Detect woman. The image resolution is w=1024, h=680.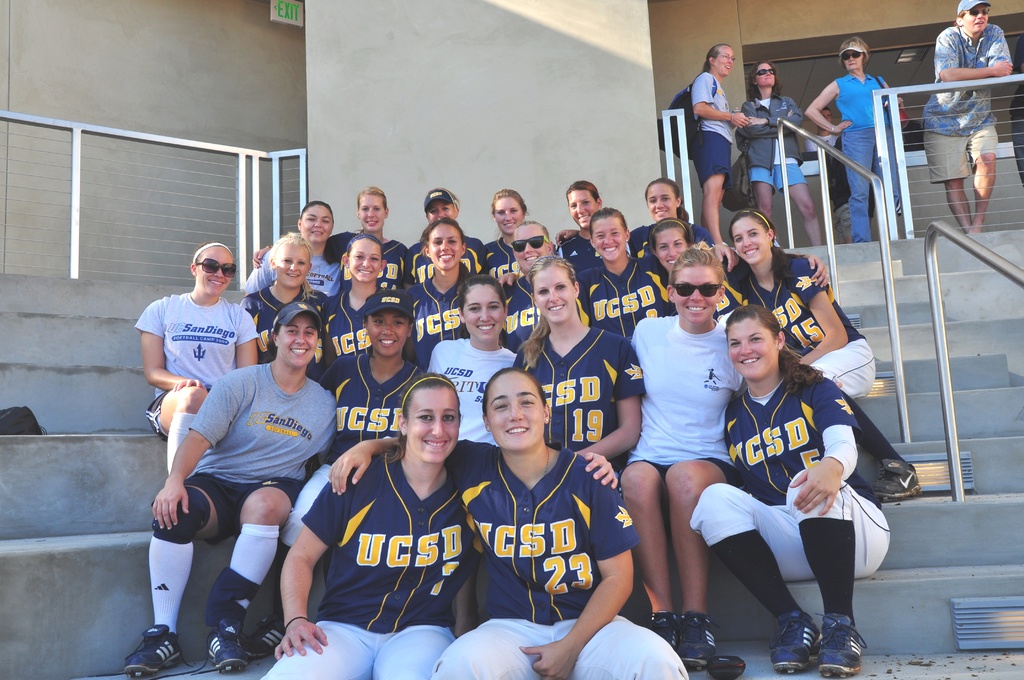
<box>513,258,643,498</box>.
